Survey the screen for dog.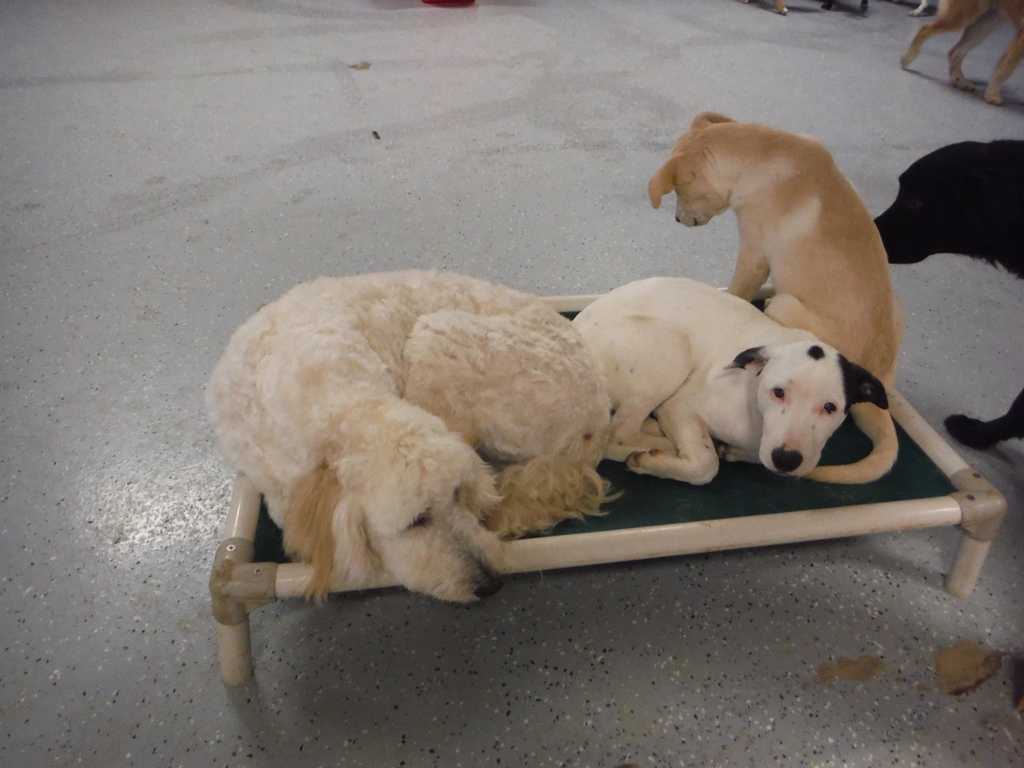
Survey found: <box>570,276,888,486</box>.
